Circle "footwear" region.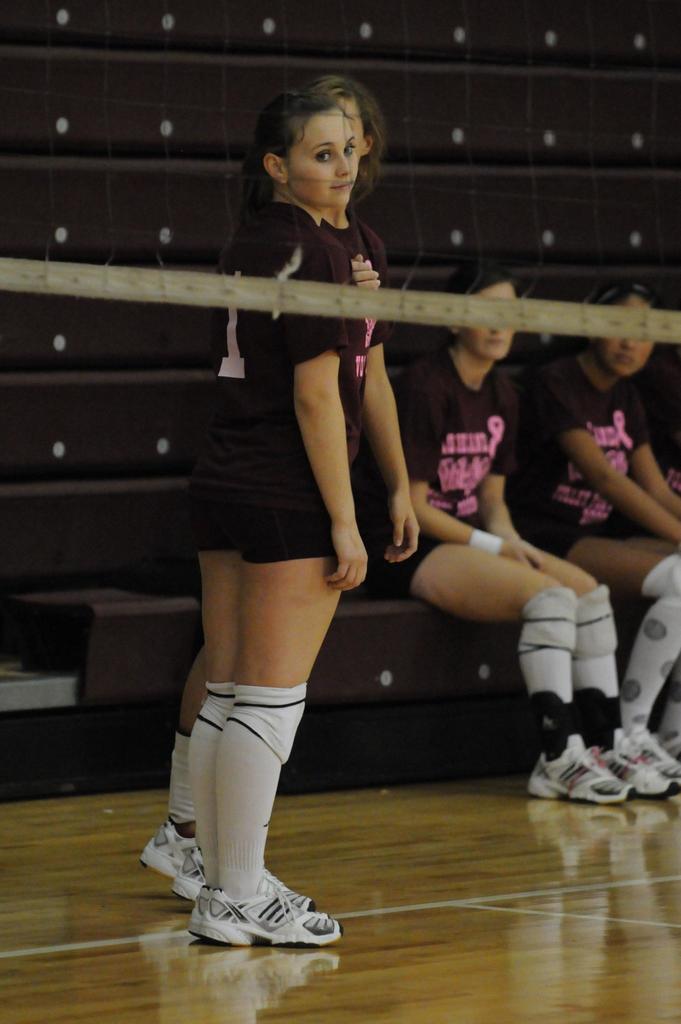
Region: (166,831,207,908).
